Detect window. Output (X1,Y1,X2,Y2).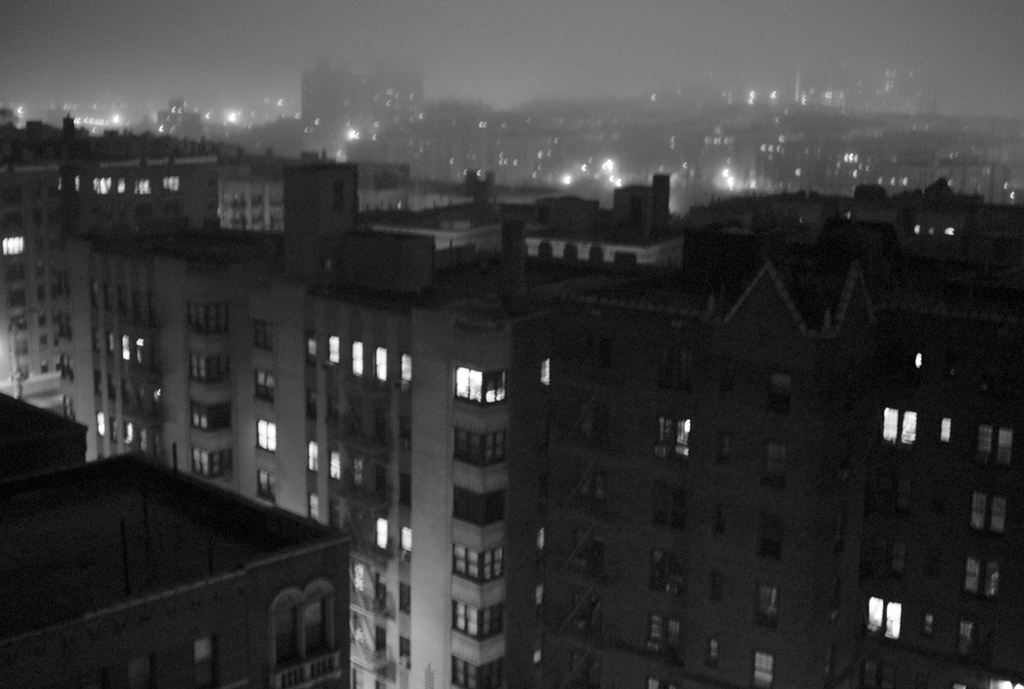
(453,368,507,401).
